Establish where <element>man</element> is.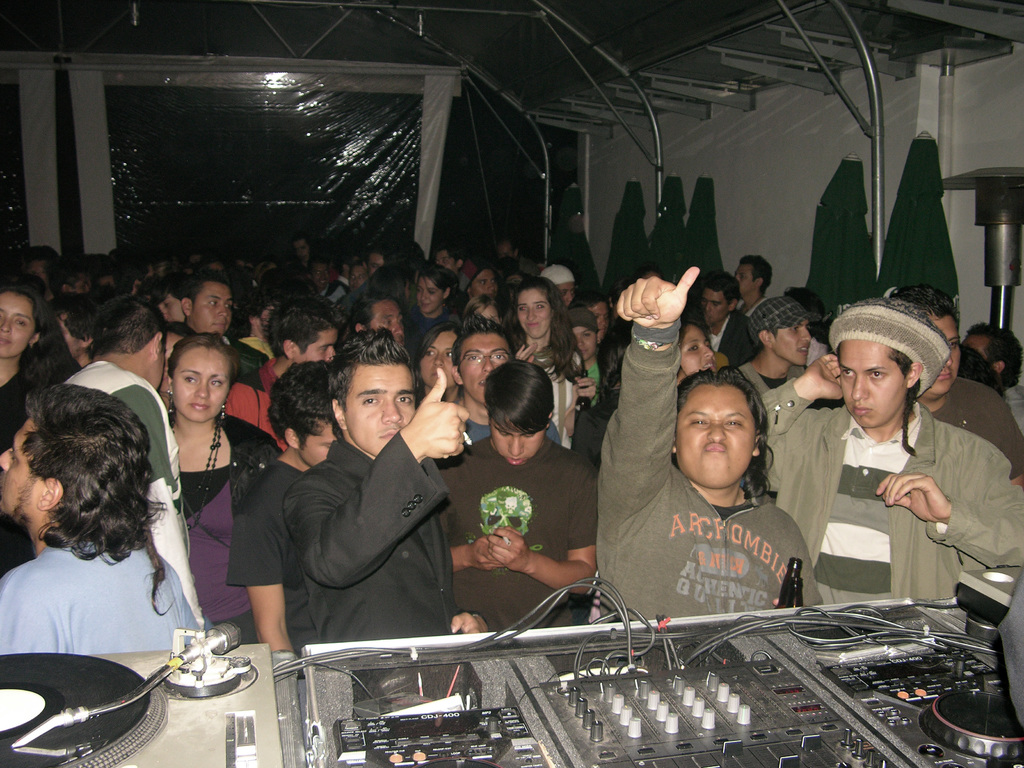
Established at detection(348, 284, 408, 346).
